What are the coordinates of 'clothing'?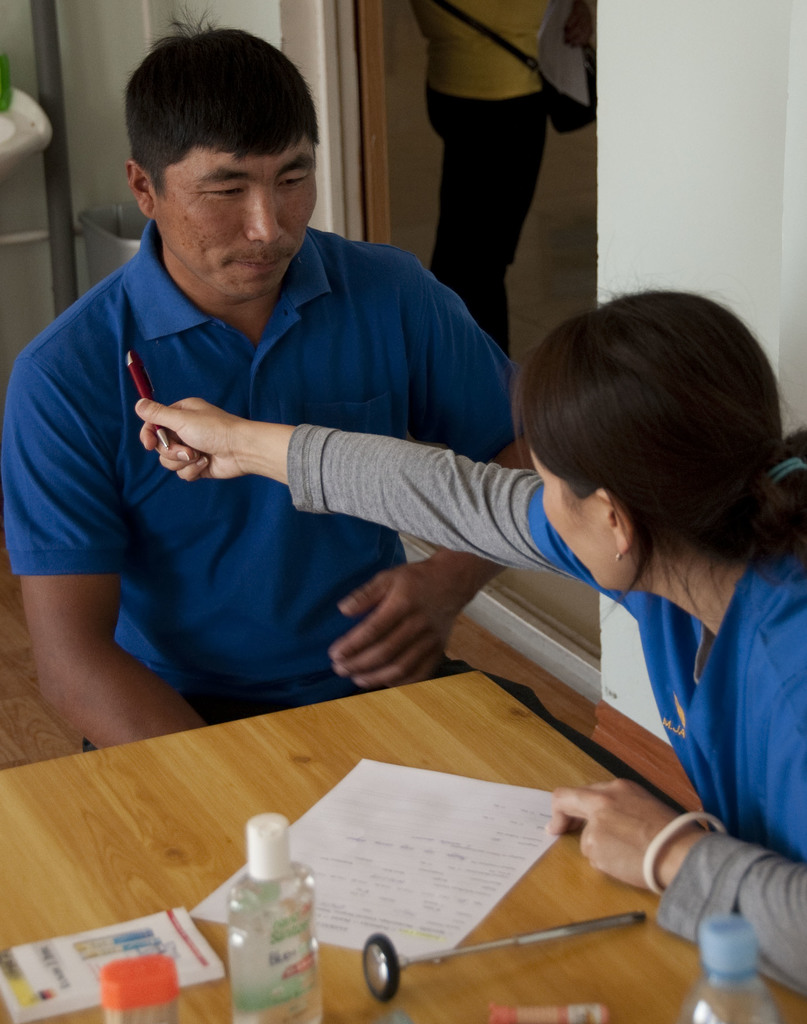
crop(284, 417, 806, 1005).
